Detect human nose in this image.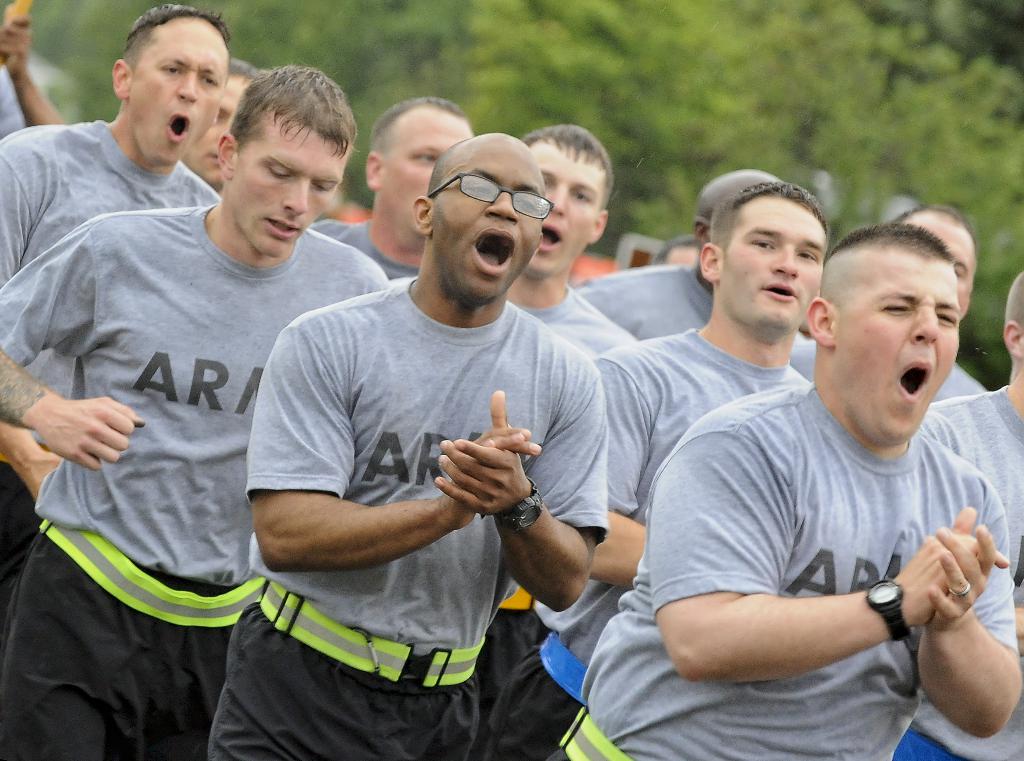
Detection: 909,305,939,343.
